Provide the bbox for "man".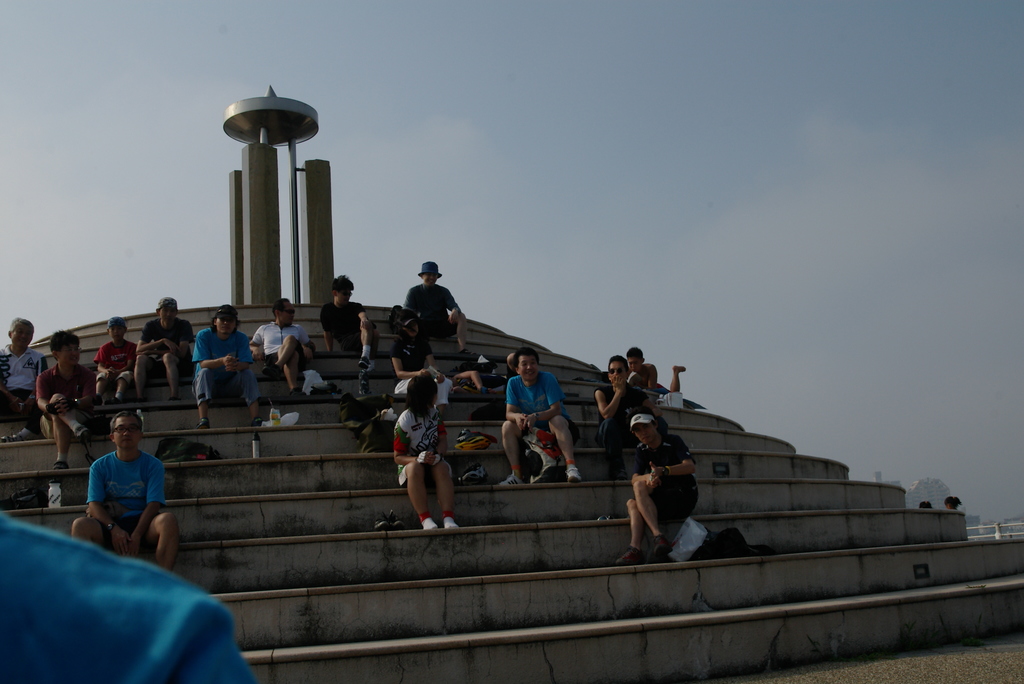
(320, 273, 378, 394).
